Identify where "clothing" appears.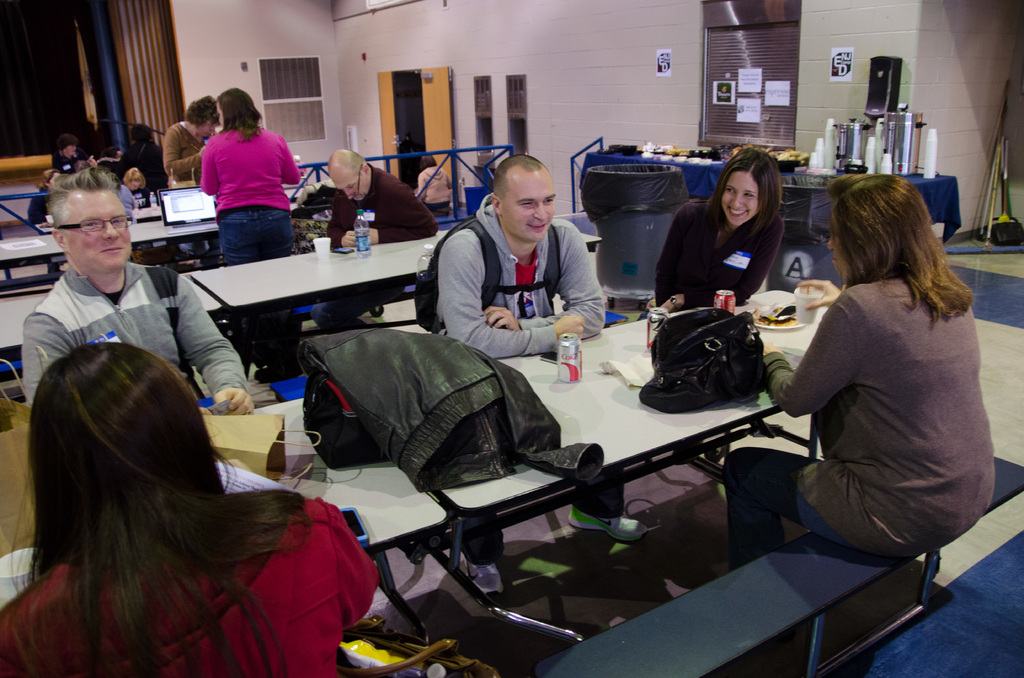
Appears at [x1=28, y1=246, x2=248, y2=437].
